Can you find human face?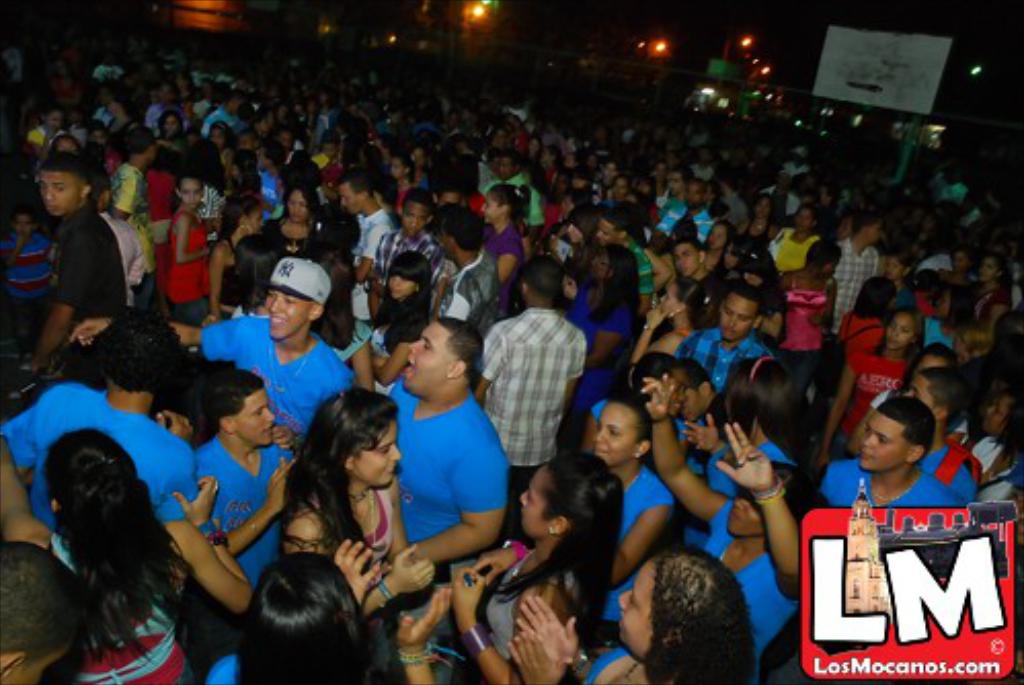
Yes, bounding box: detection(246, 207, 265, 238).
